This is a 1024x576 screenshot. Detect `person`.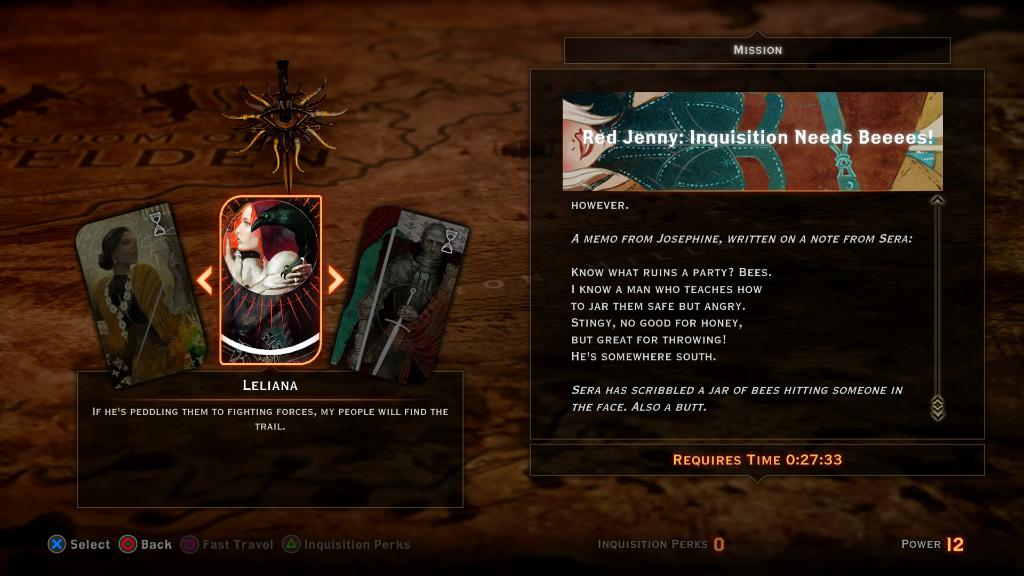
(97, 225, 188, 388).
